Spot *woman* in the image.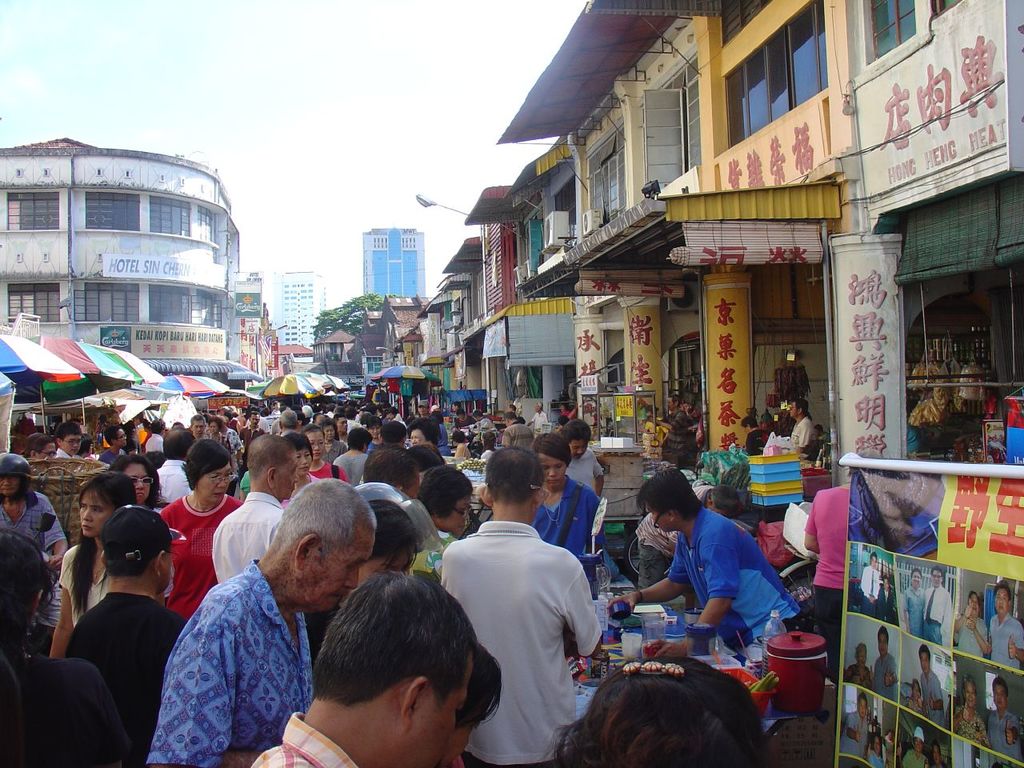
*woman* found at locate(556, 654, 762, 767).
